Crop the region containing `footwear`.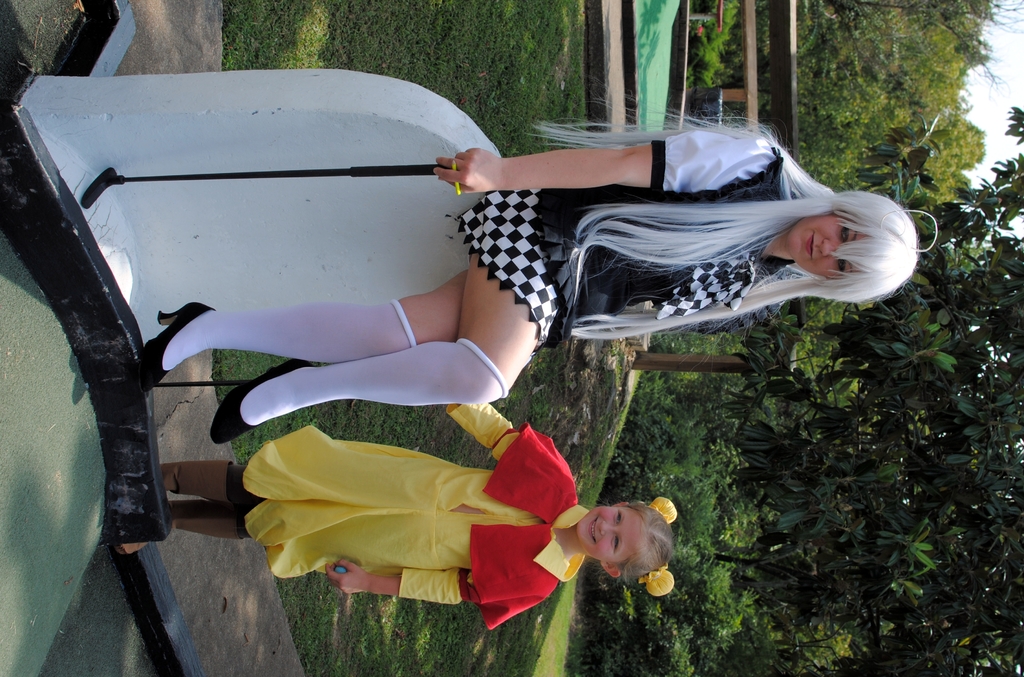
Crop region: crop(207, 359, 312, 446).
